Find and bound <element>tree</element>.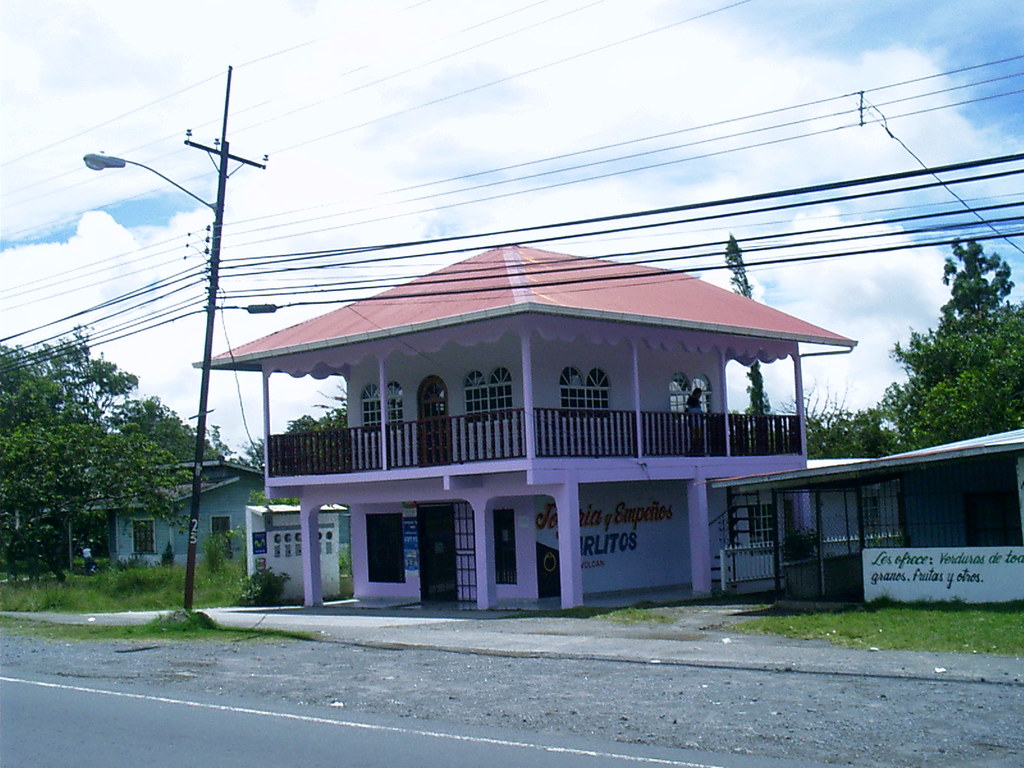
Bound: (x1=33, y1=317, x2=146, y2=421).
